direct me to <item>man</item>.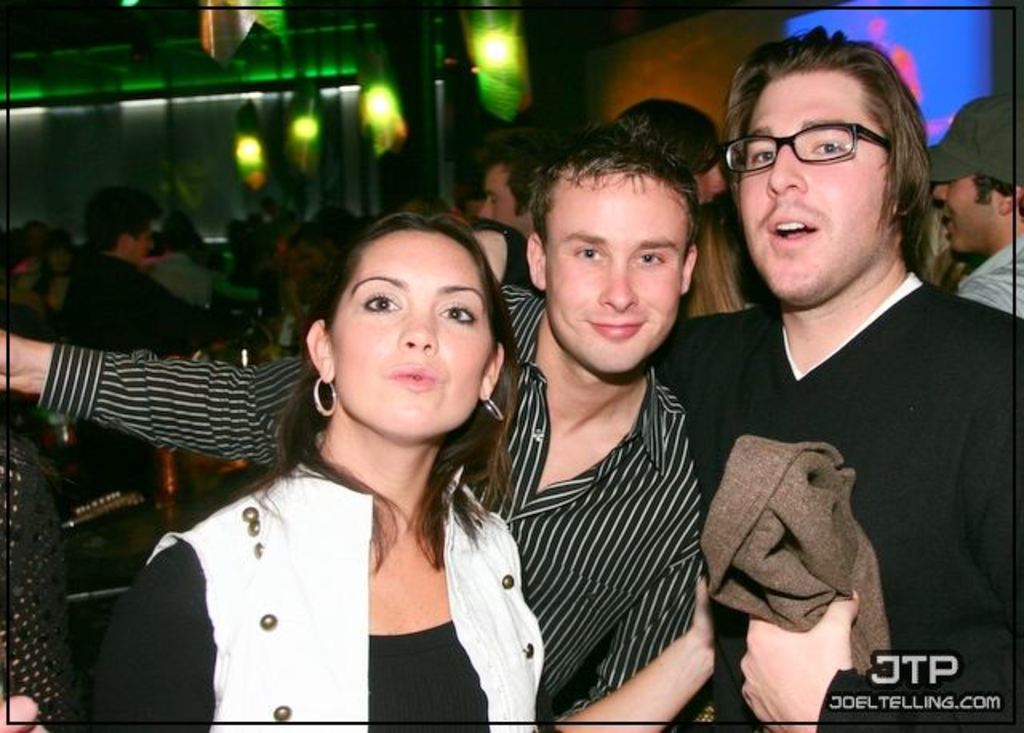
Direction: l=149, t=198, r=261, b=317.
